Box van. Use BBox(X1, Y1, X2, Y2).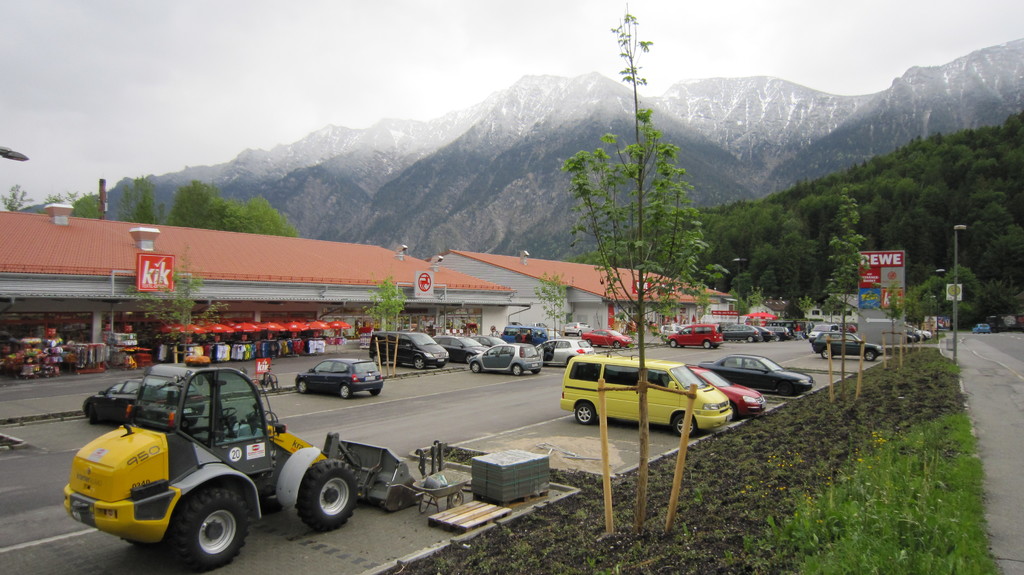
BBox(666, 324, 724, 347).
